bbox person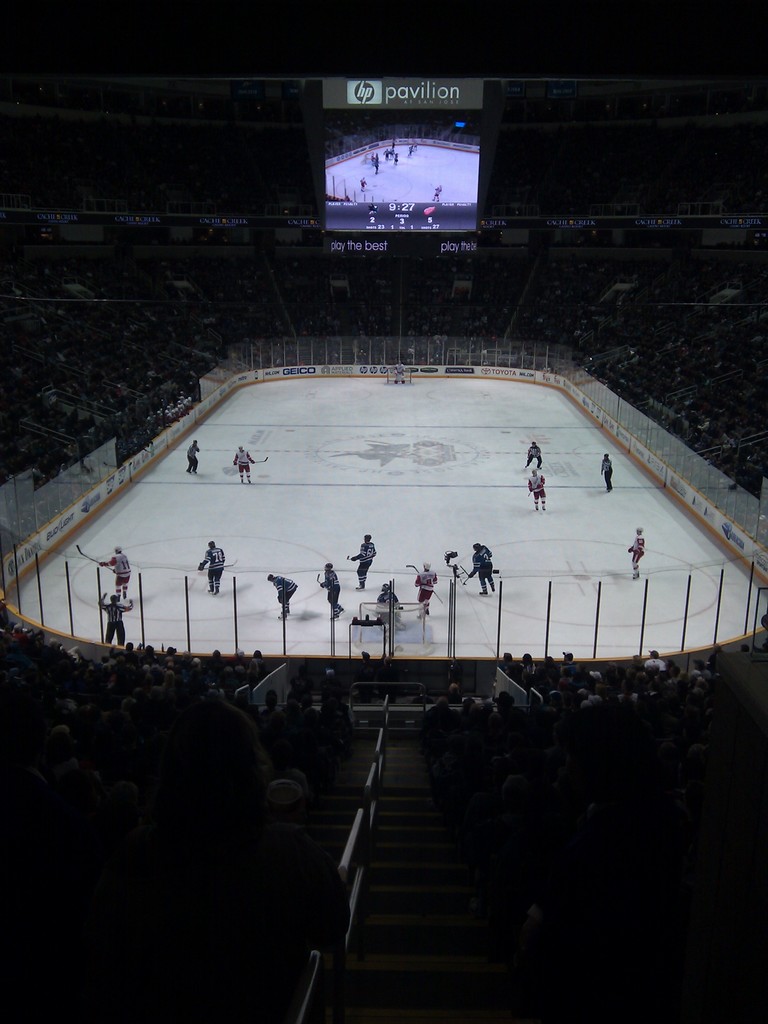
crop(317, 560, 346, 621)
